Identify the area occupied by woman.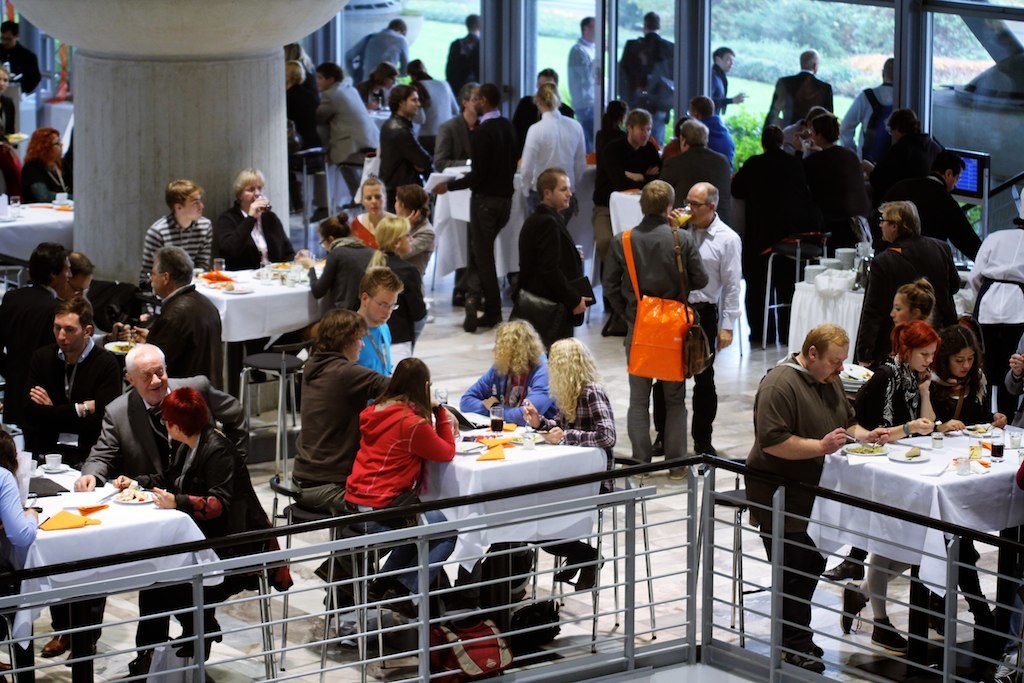
Area: (839,320,943,653).
